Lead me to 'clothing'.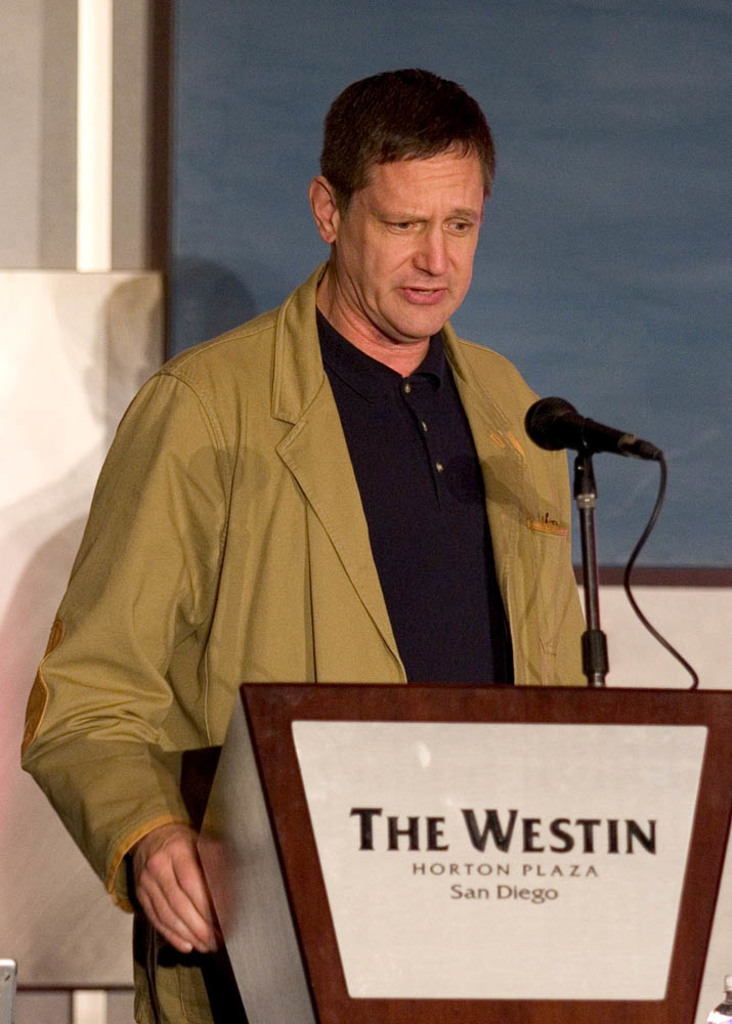
Lead to left=24, top=253, right=599, bottom=1023.
